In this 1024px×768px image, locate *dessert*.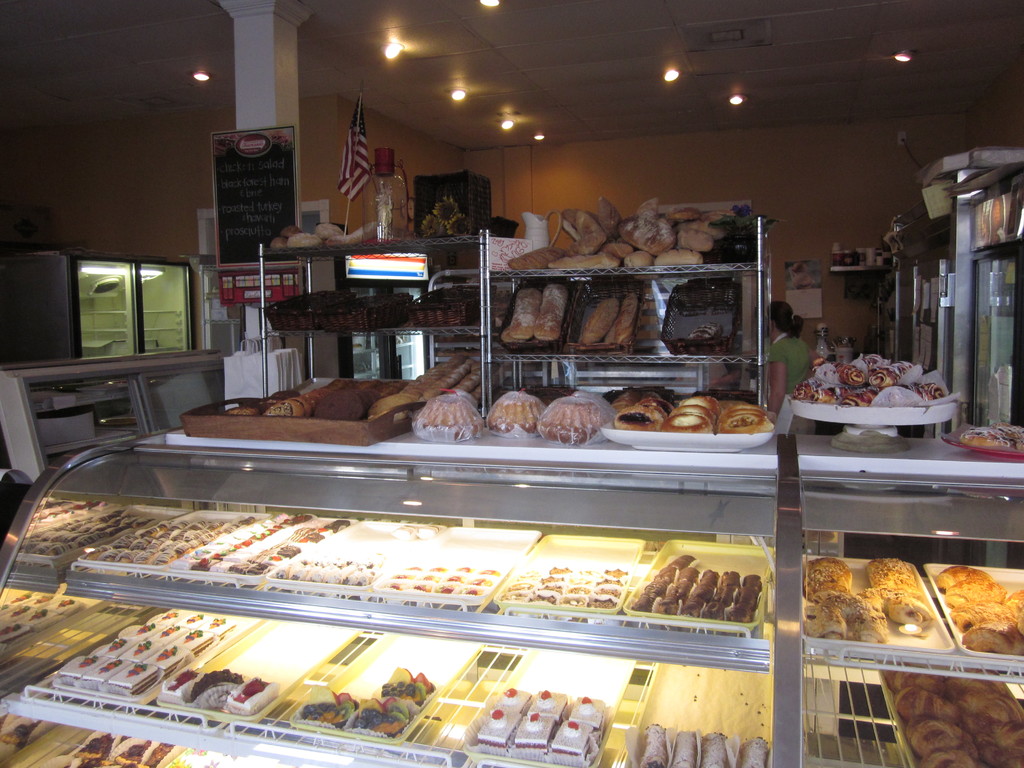
Bounding box: bbox(67, 740, 177, 767).
